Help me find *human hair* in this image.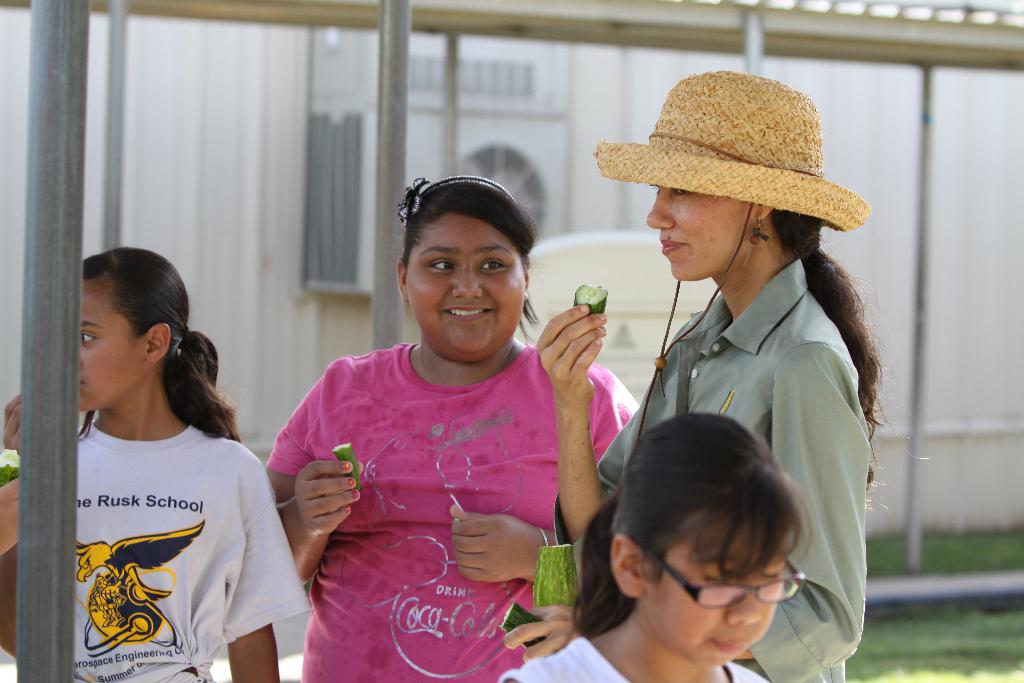
Found it: rect(574, 411, 838, 653).
